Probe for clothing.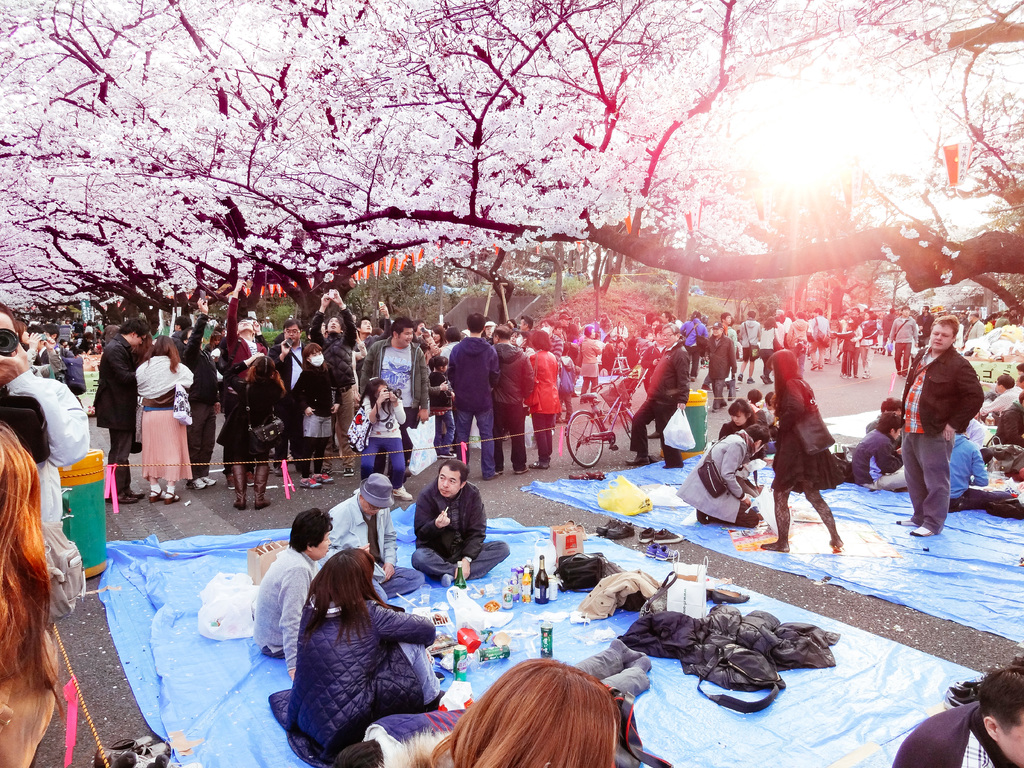
Probe result: [858, 319, 877, 376].
